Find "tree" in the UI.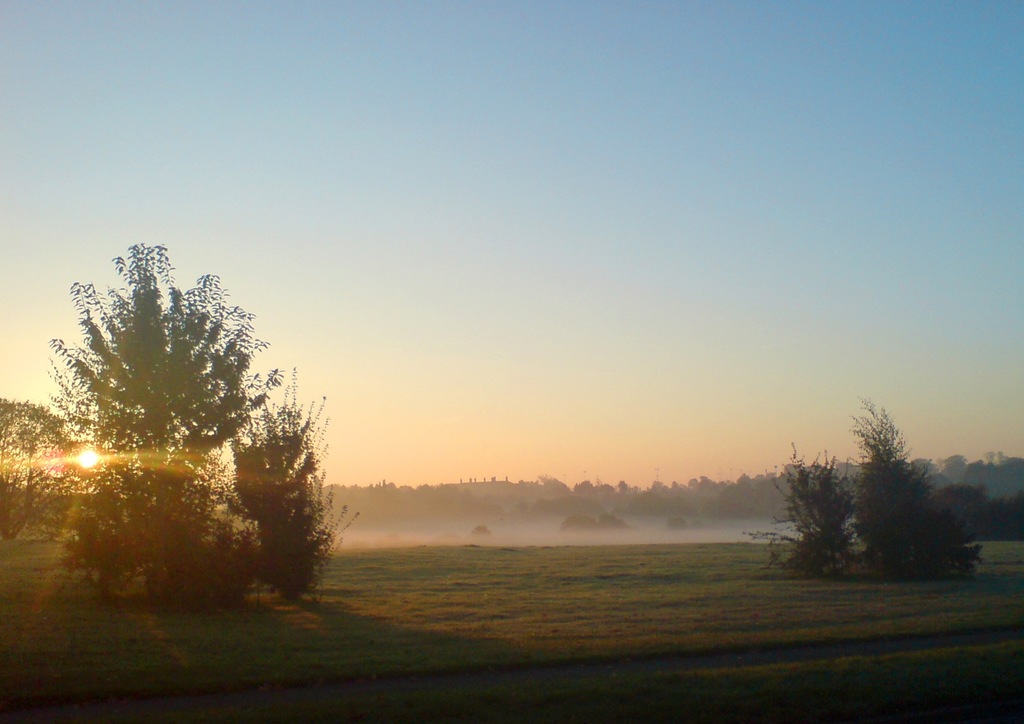
UI element at 854,398,988,584.
